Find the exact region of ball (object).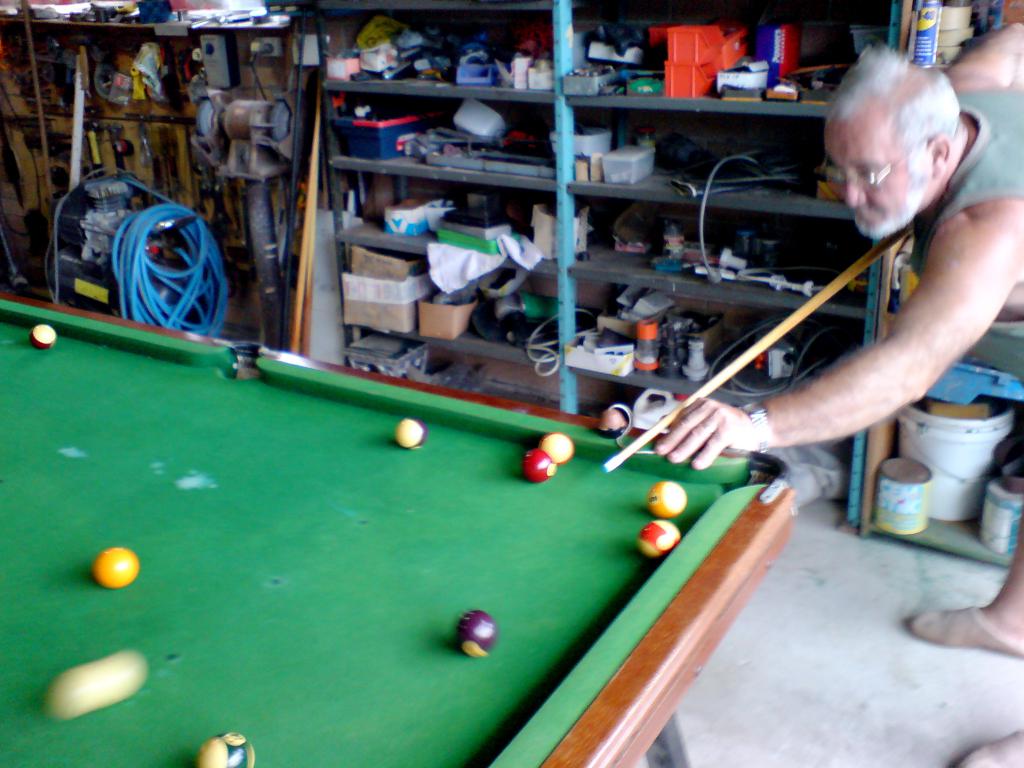
Exact region: Rect(95, 545, 139, 585).
